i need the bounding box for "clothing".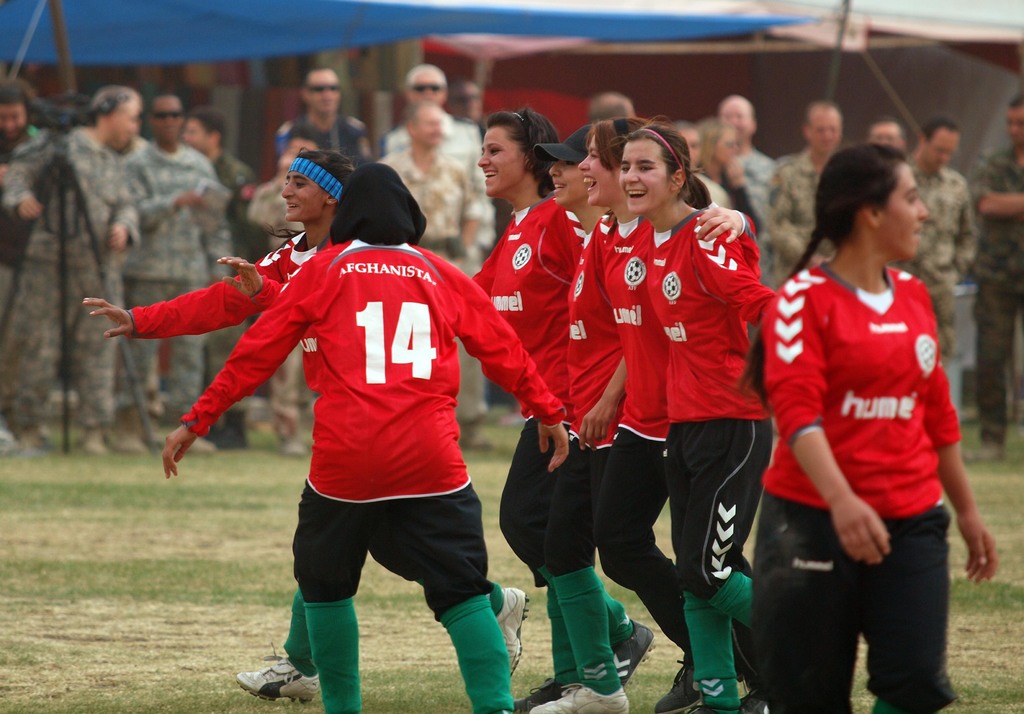
Here it is: Rect(137, 232, 338, 681).
